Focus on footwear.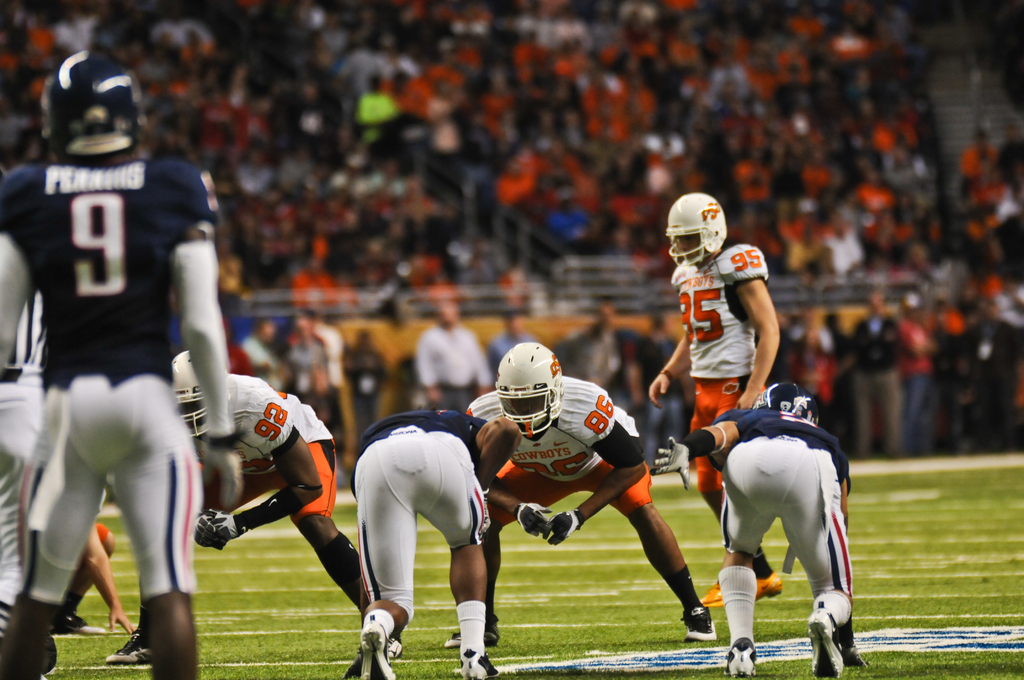
Focused at l=808, t=610, r=845, b=678.
